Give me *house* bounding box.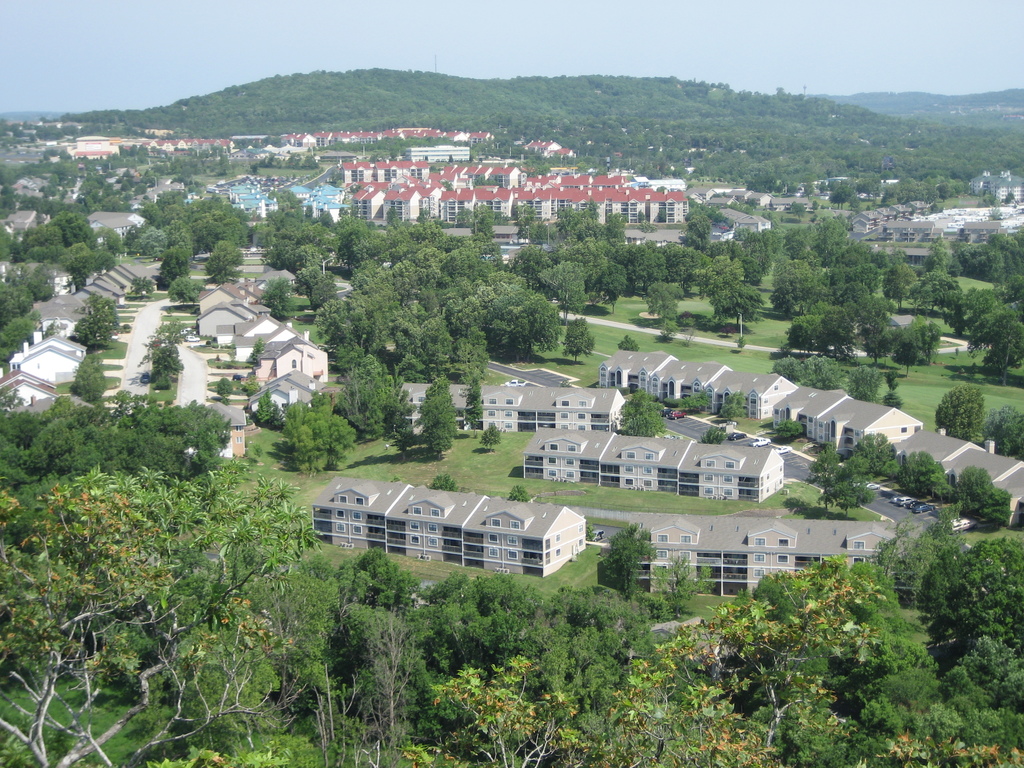
892 203 912 227.
